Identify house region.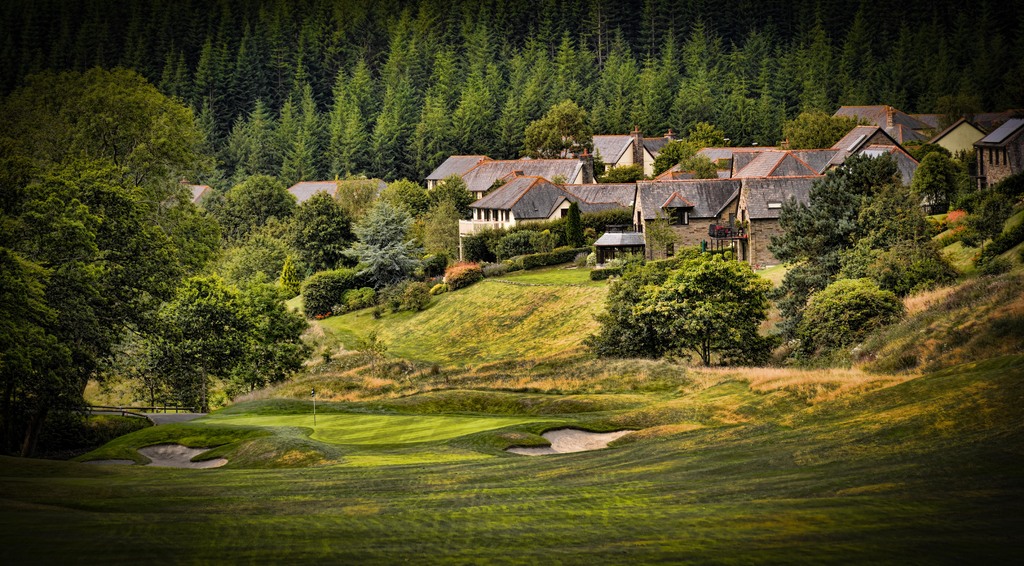
Region: bbox(696, 138, 771, 171).
